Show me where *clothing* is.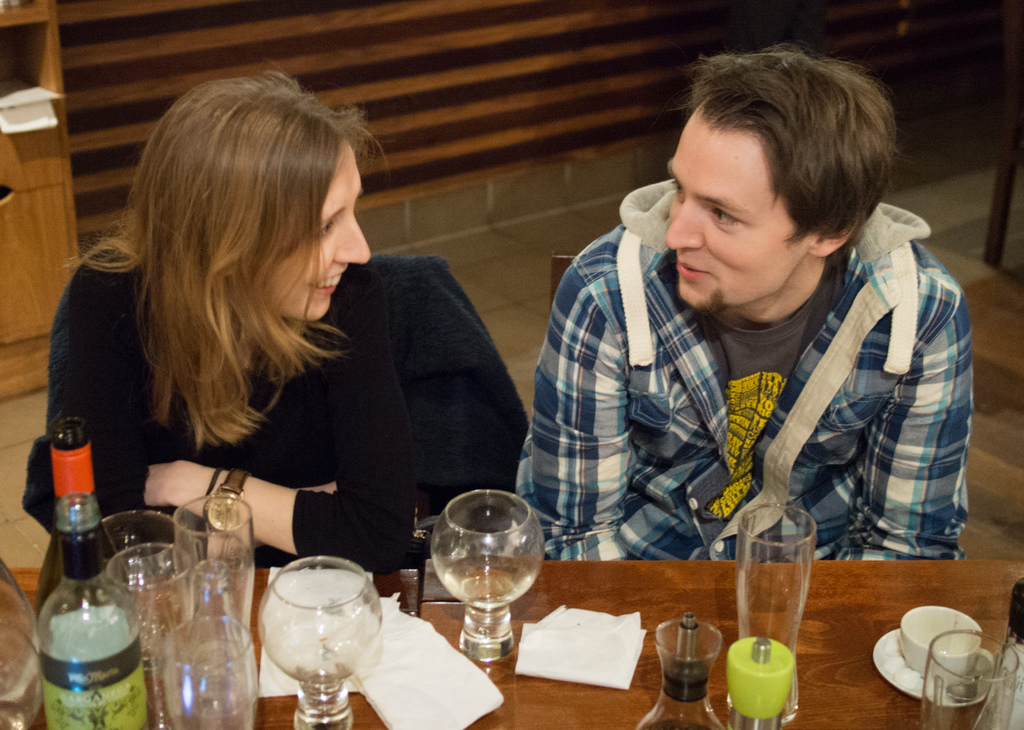
*clothing* is at select_region(522, 191, 991, 583).
